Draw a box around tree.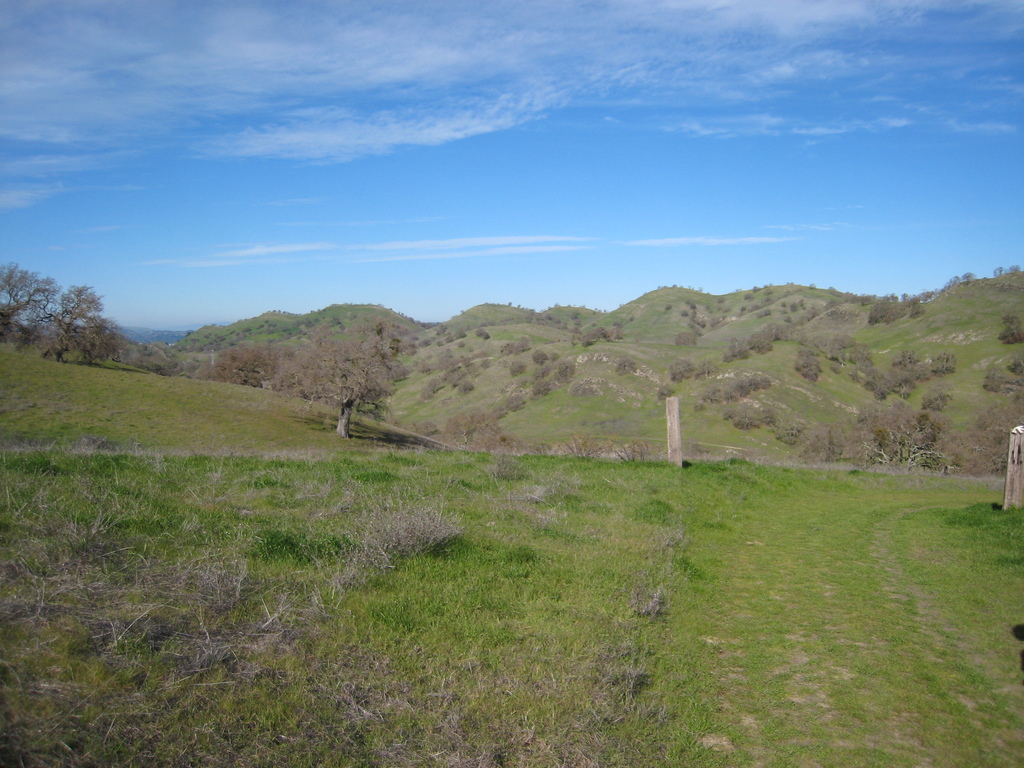
1009,263,1023,276.
